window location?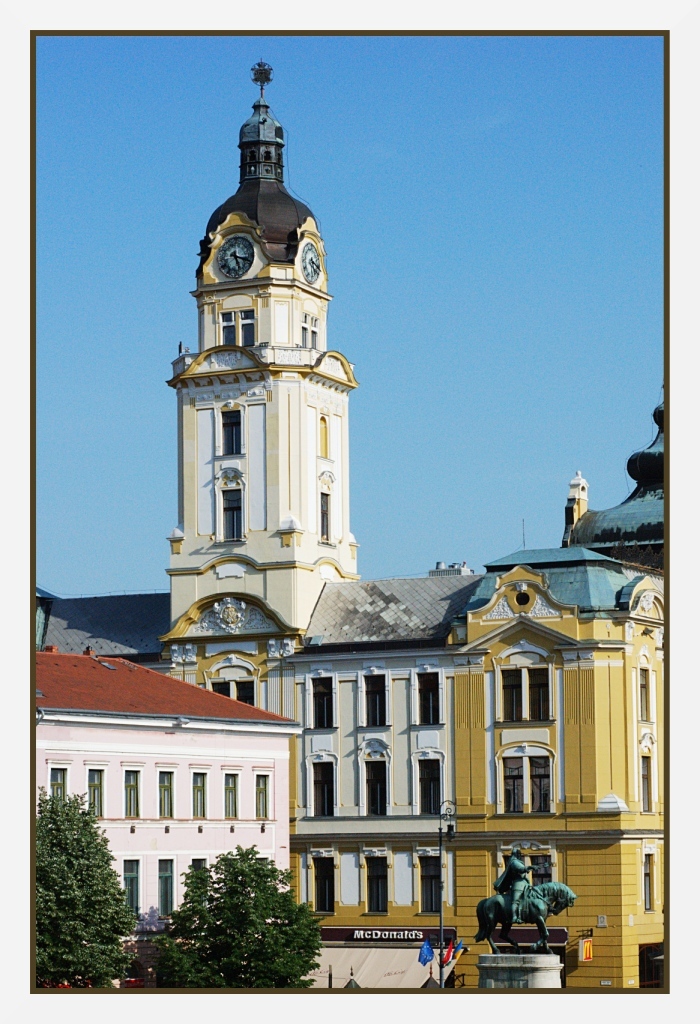
bbox(307, 751, 340, 816)
